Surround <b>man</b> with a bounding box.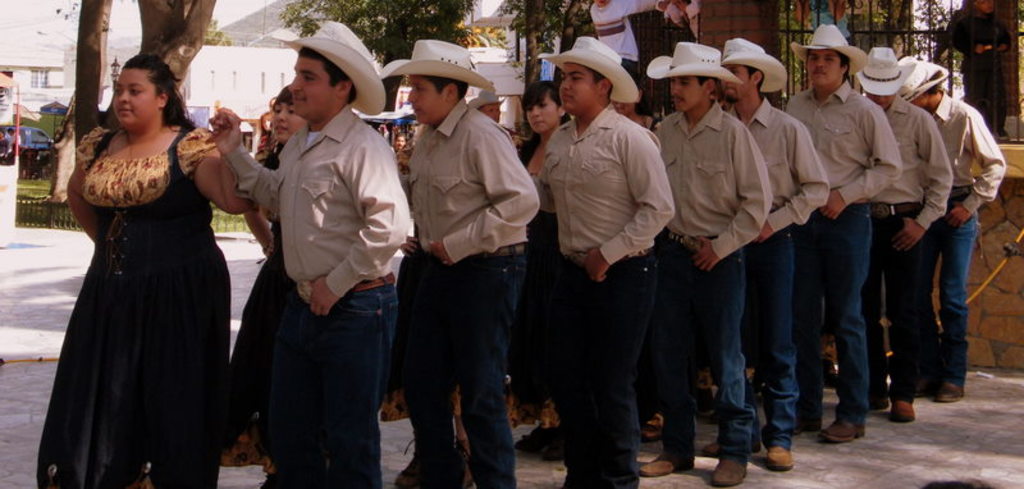
crop(518, 35, 680, 488).
